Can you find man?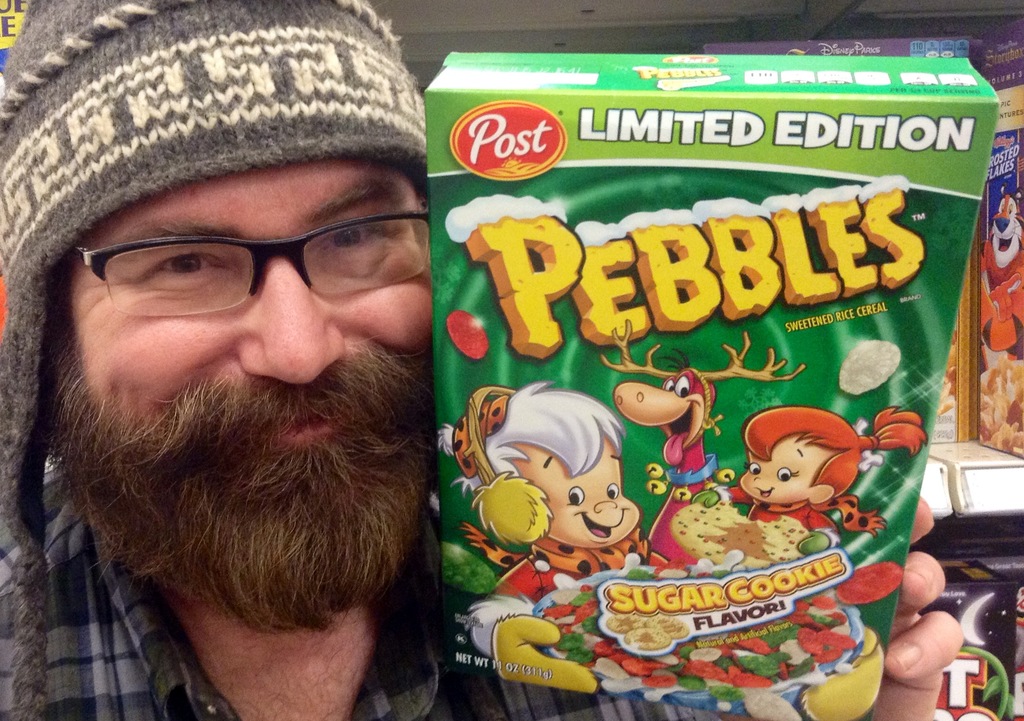
Yes, bounding box: x1=0 y1=0 x2=963 y2=720.
